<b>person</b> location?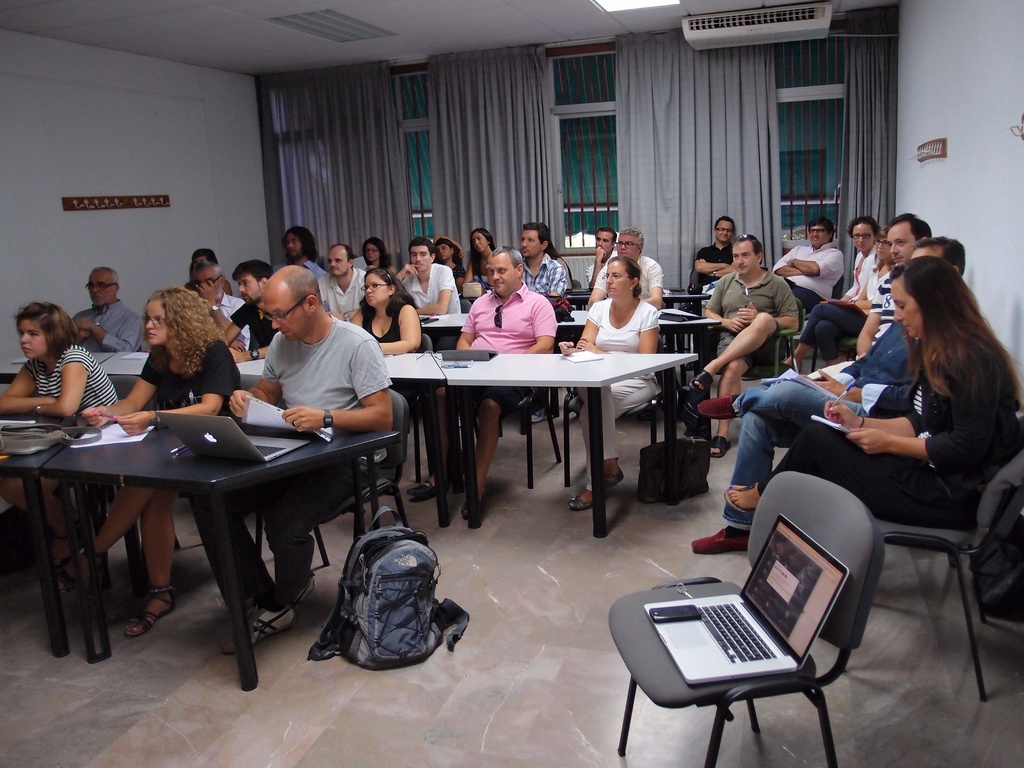
bbox=[353, 268, 422, 434]
